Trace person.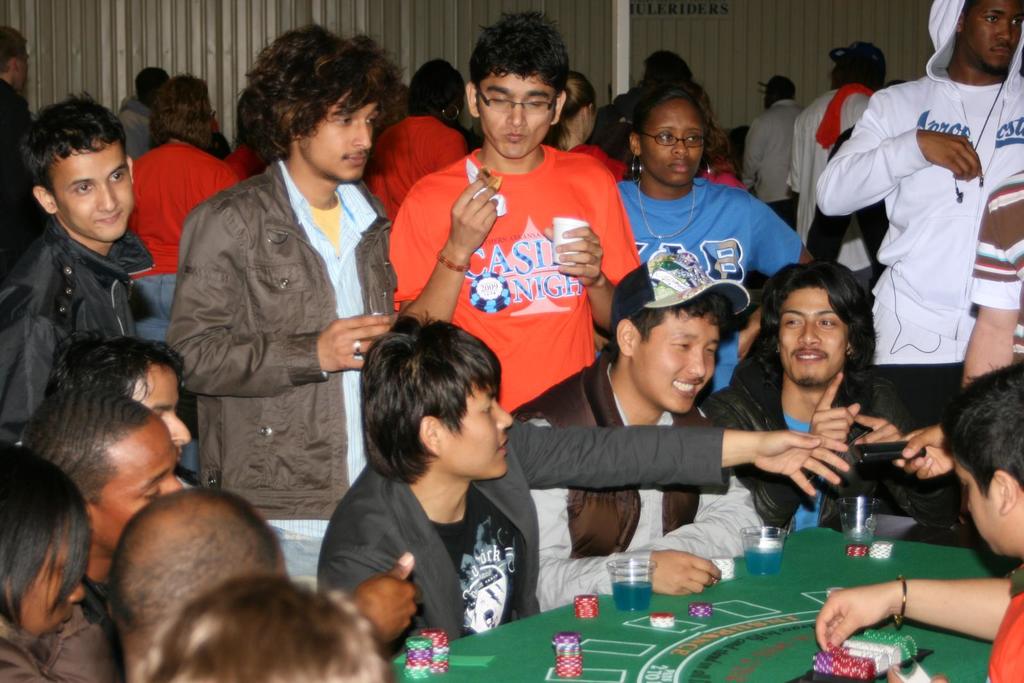
Traced to (220, 83, 276, 191).
